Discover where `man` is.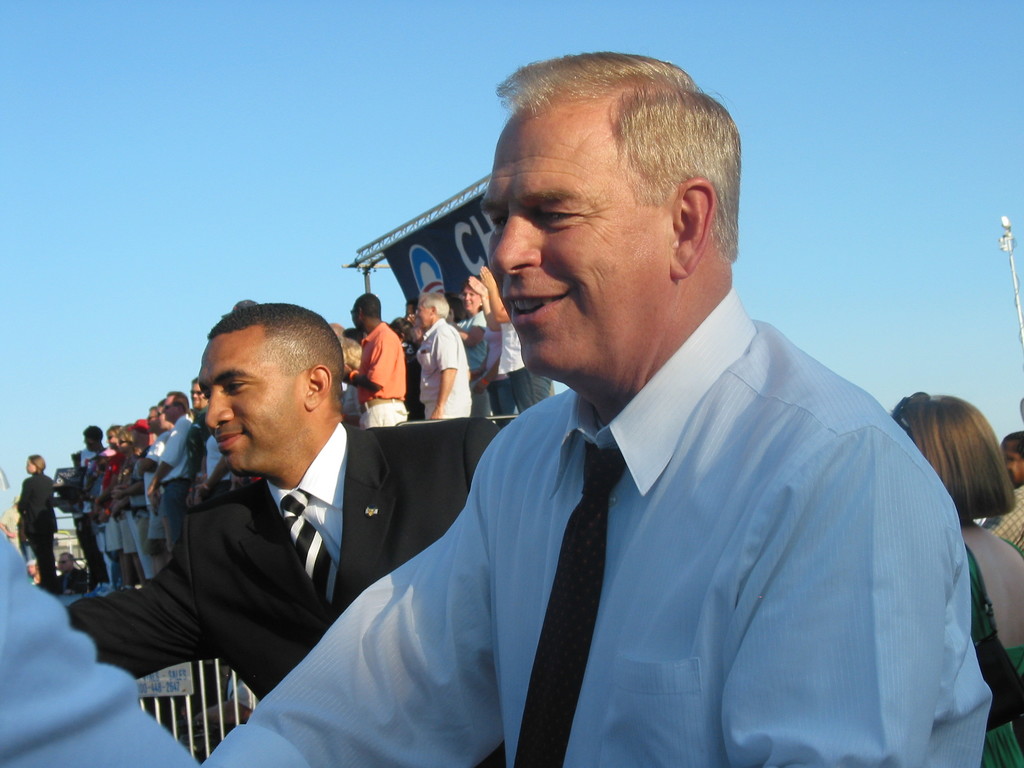
Discovered at l=151, t=387, r=201, b=554.
